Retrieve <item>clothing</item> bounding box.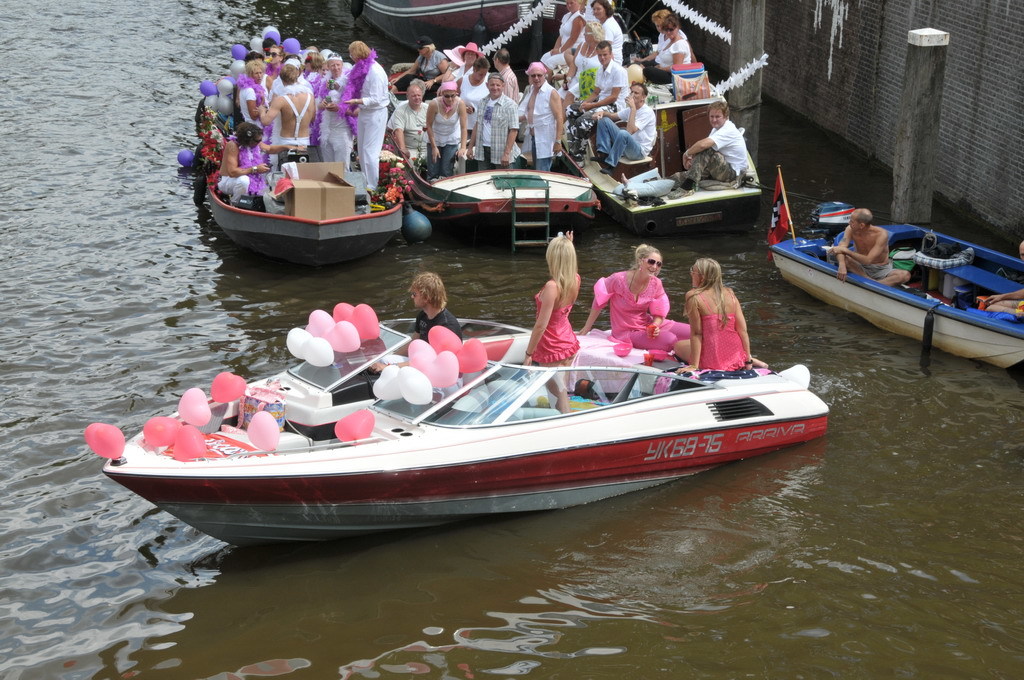
Bounding box: 384 99 435 158.
